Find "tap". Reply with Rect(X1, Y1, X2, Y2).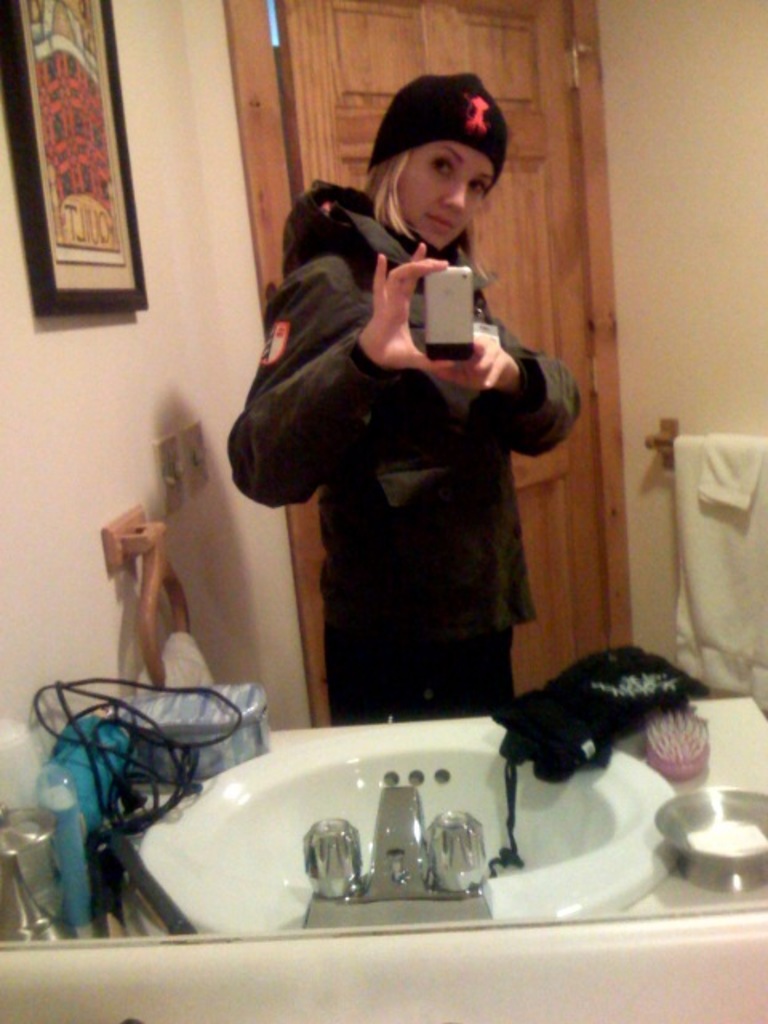
Rect(274, 781, 547, 920).
